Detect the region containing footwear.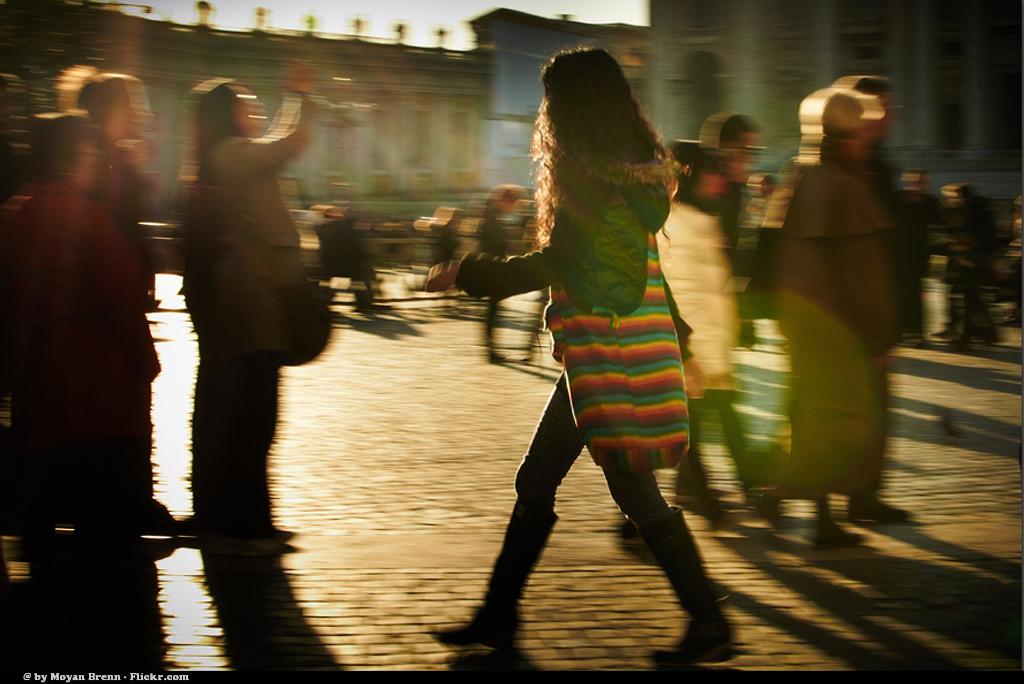
(992, 334, 1005, 342).
